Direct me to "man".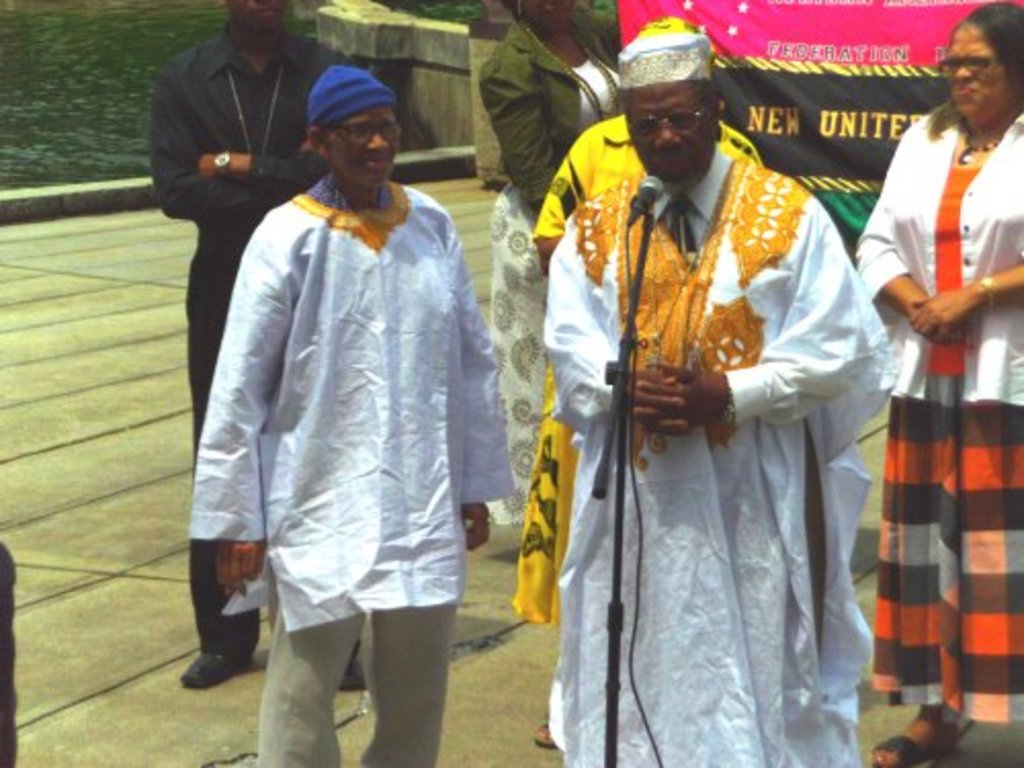
Direction: 539:29:862:766.
